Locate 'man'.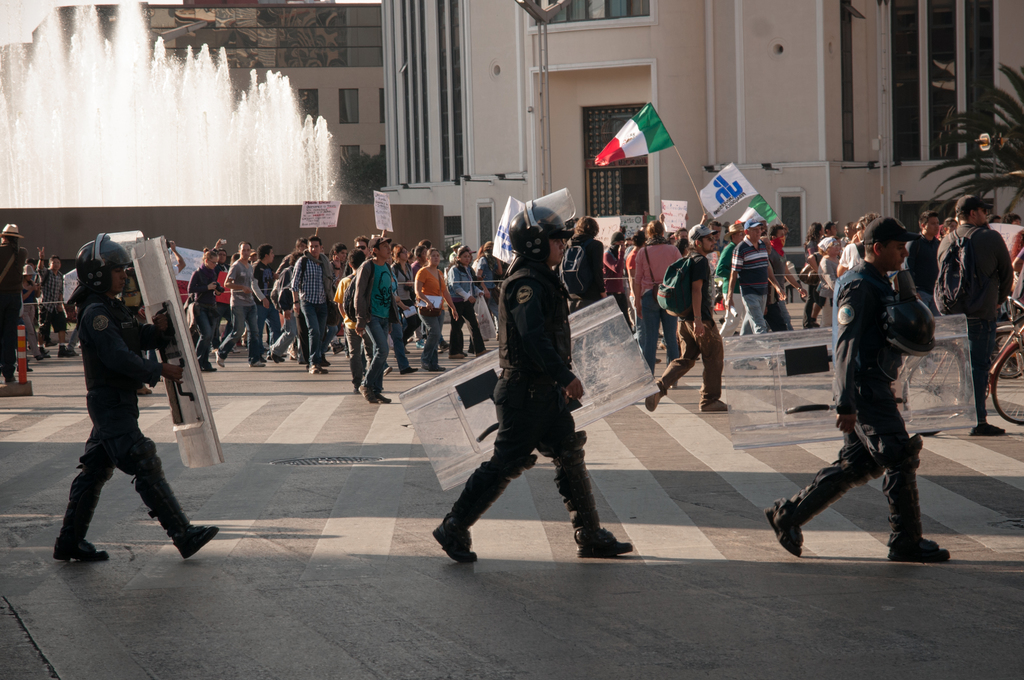
Bounding box: BBox(35, 245, 77, 360).
